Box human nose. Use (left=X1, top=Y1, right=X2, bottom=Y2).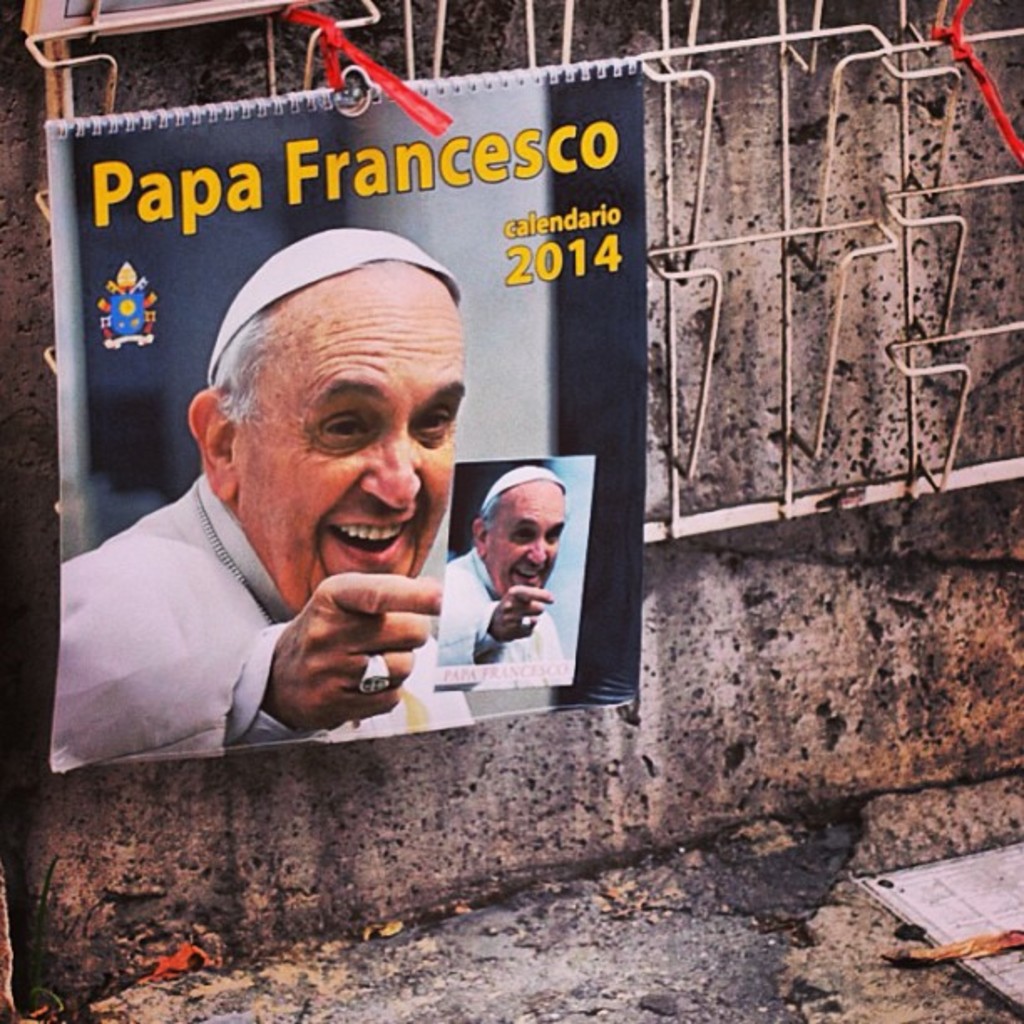
(left=363, top=430, right=425, bottom=509).
